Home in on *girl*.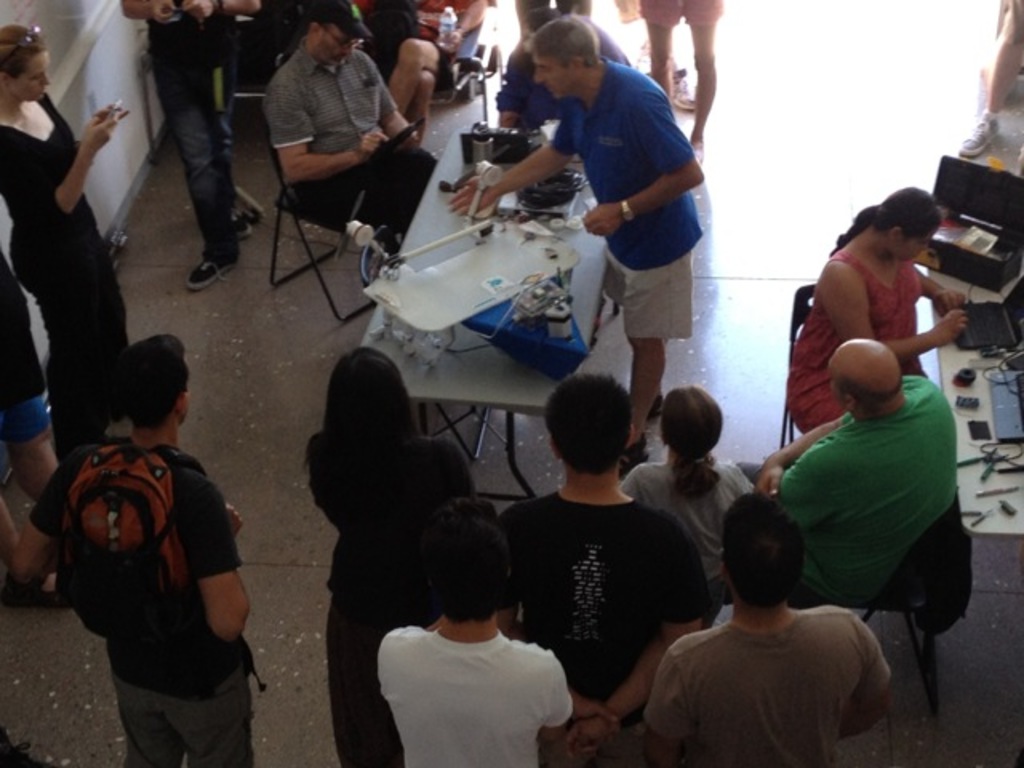
Homed in at 619,386,749,622.
